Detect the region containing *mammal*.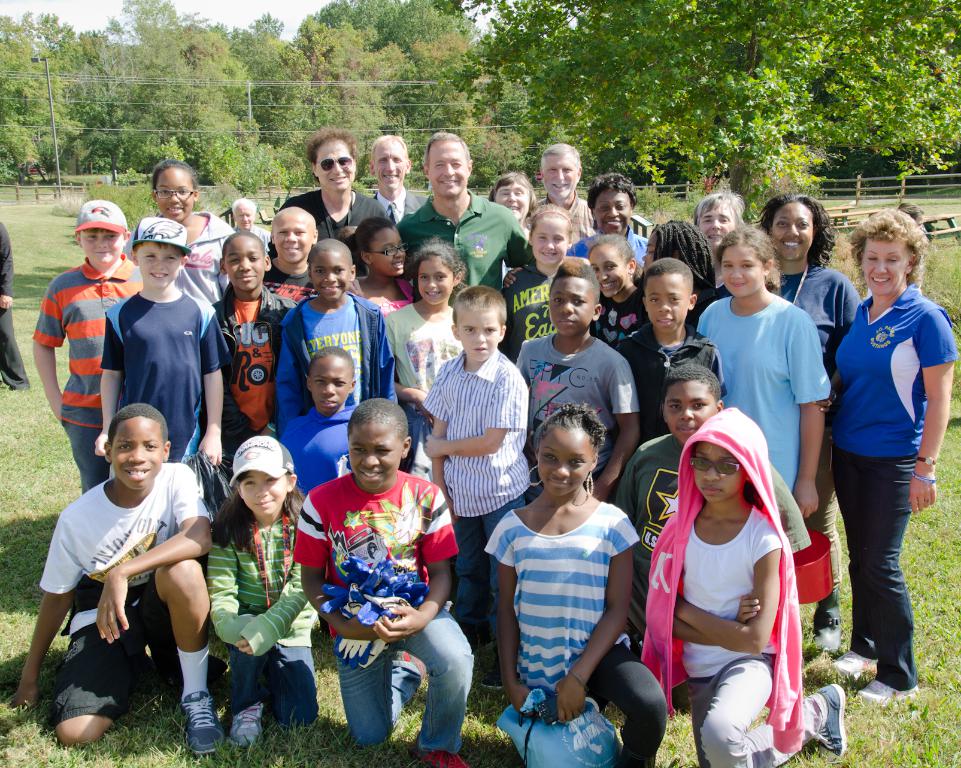
[left=693, top=190, right=748, bottom=295].
